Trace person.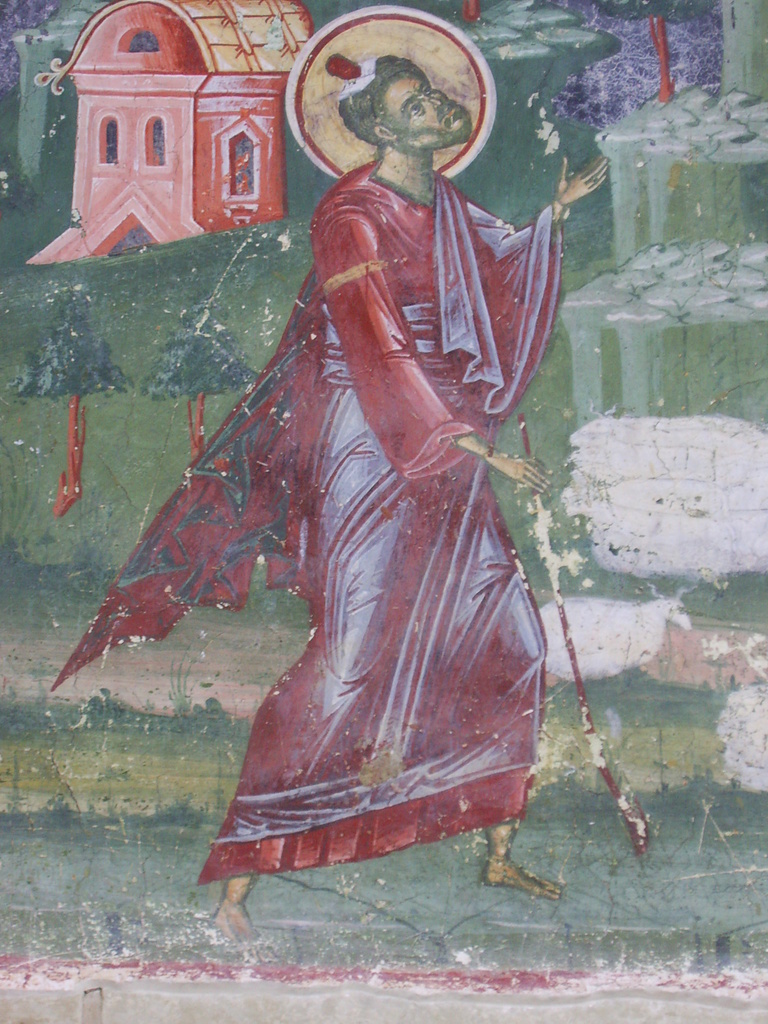
Traced to pyautogui.locateOnScreen(47, 52, 611, 947).
